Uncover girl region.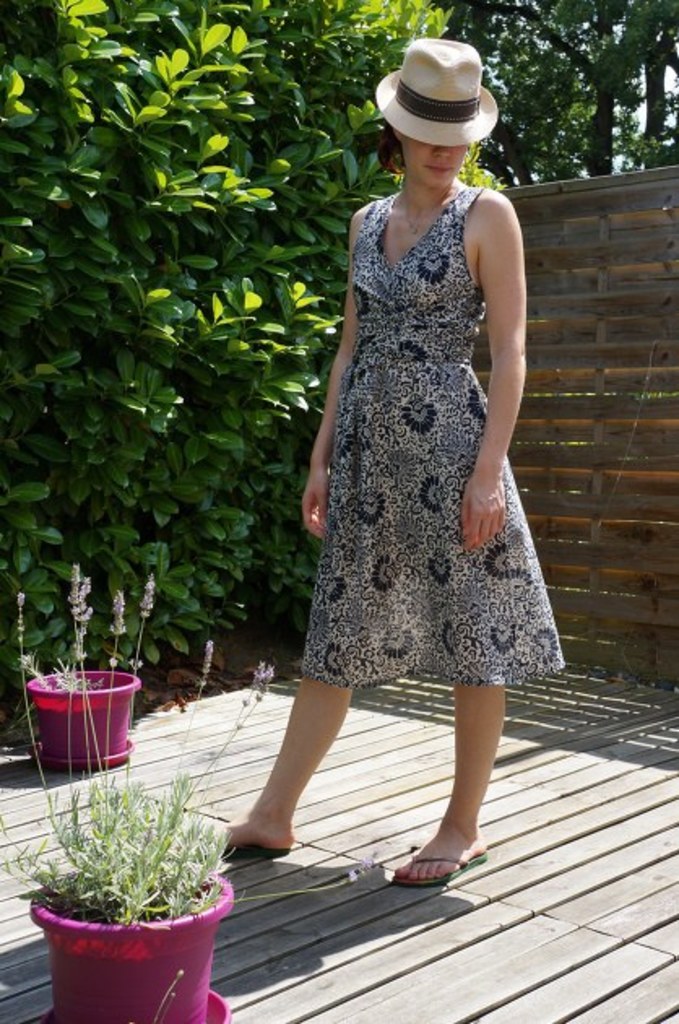
Uncovered: [x1=219, y1=39, x2=567, y2=886].
